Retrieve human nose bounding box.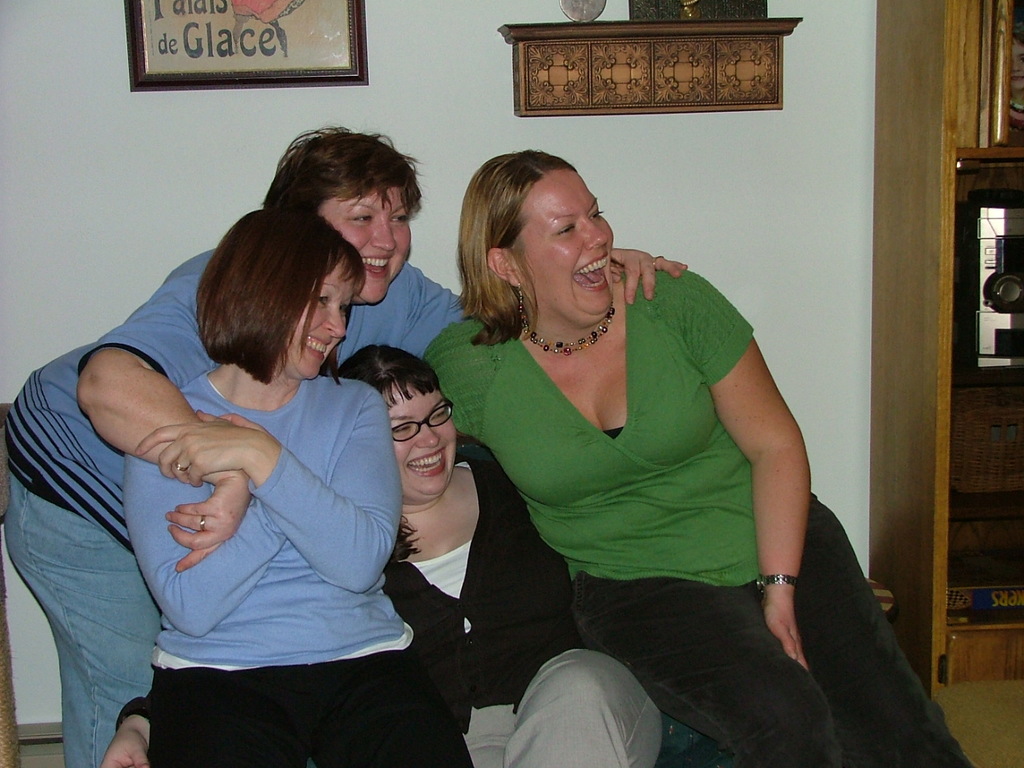
Bounding box: 373,216,398,252.
